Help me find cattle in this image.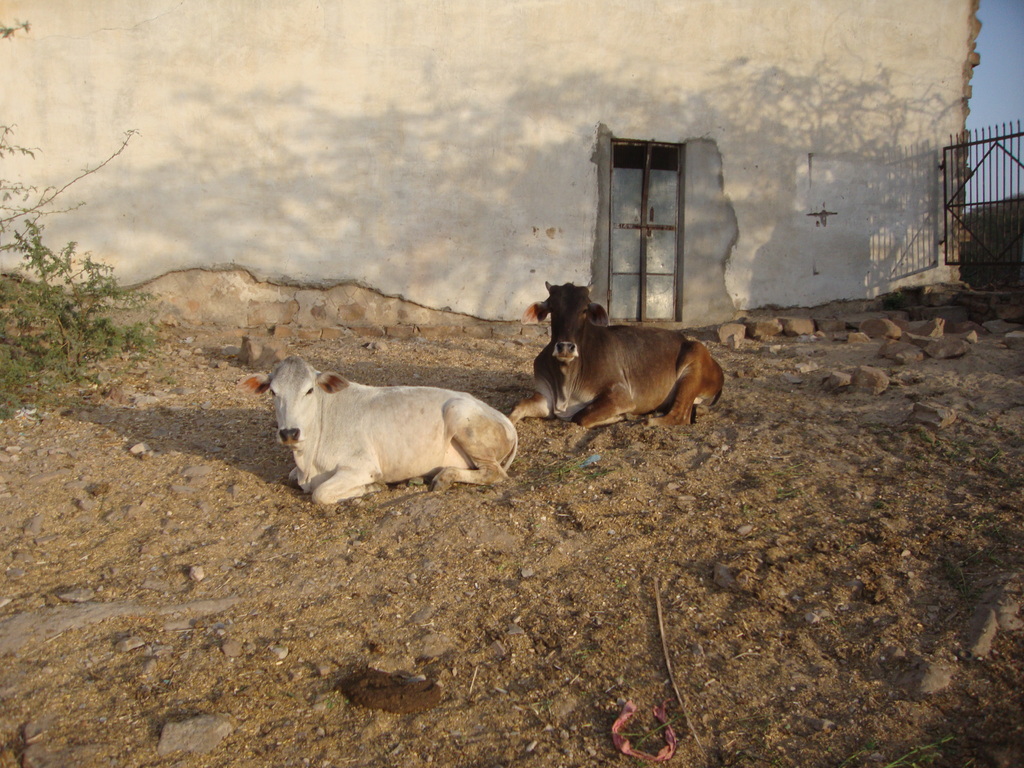
Found it: Rect(509, 278, 724, 426).
